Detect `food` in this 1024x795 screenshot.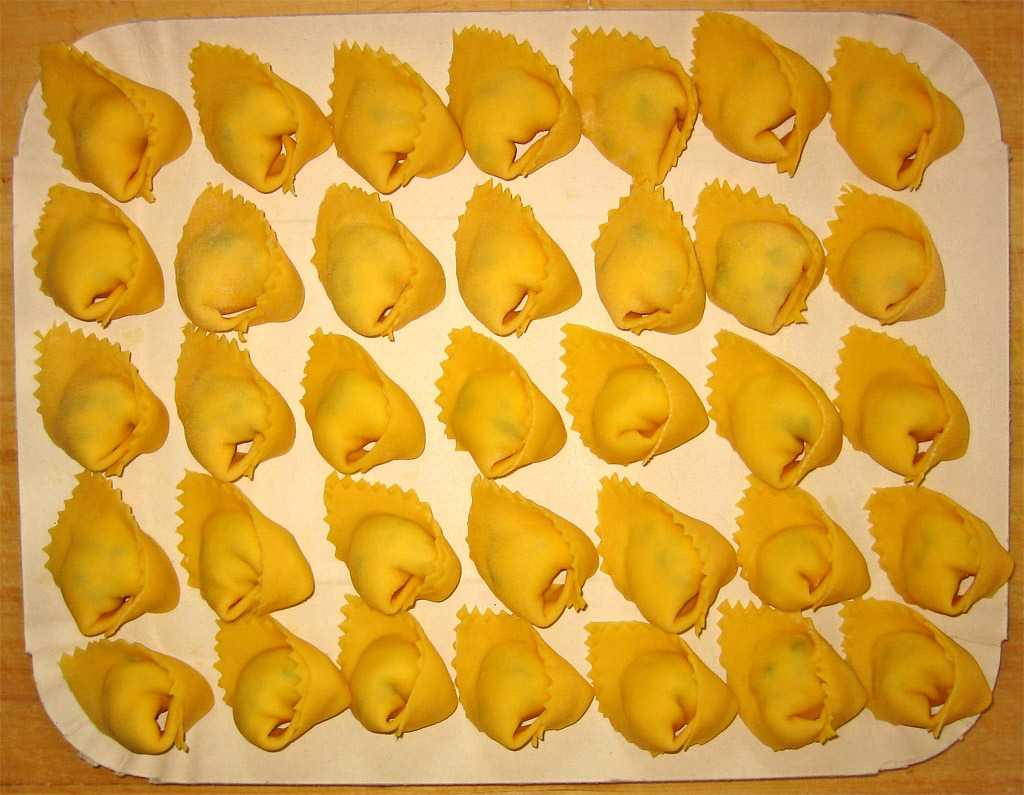
Detection: {"left": 308, "top": 183, "right": 449, "bottom": 340}.
